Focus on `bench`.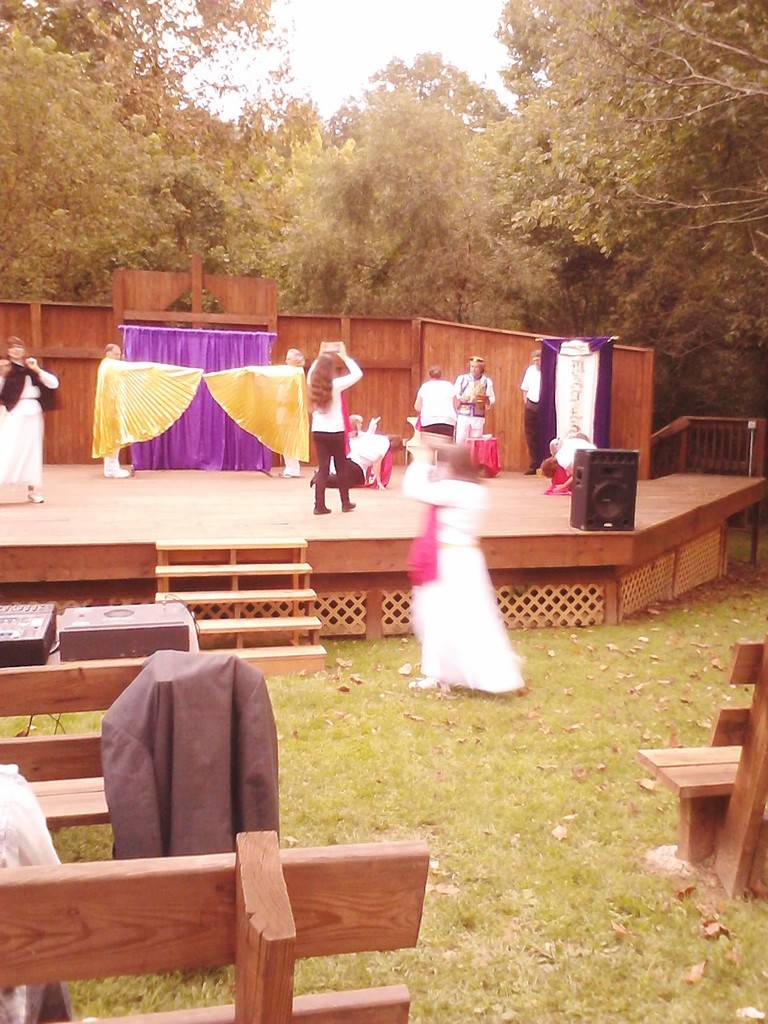
Focused at 629, 625, 767, 931.
